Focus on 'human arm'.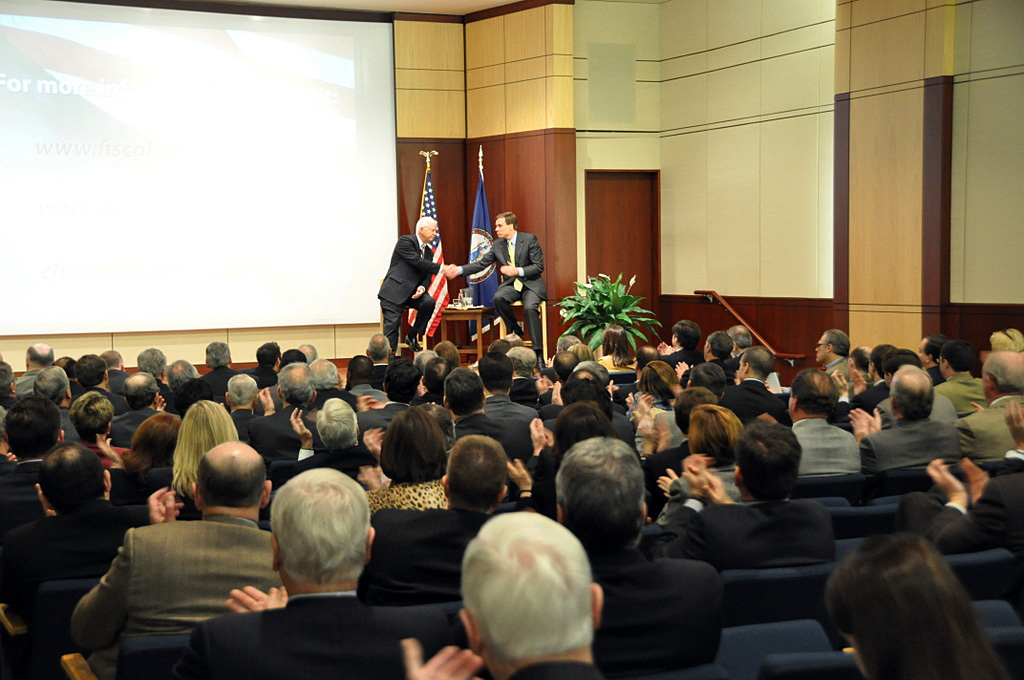
Focused at [259, 387, 280, 419].
